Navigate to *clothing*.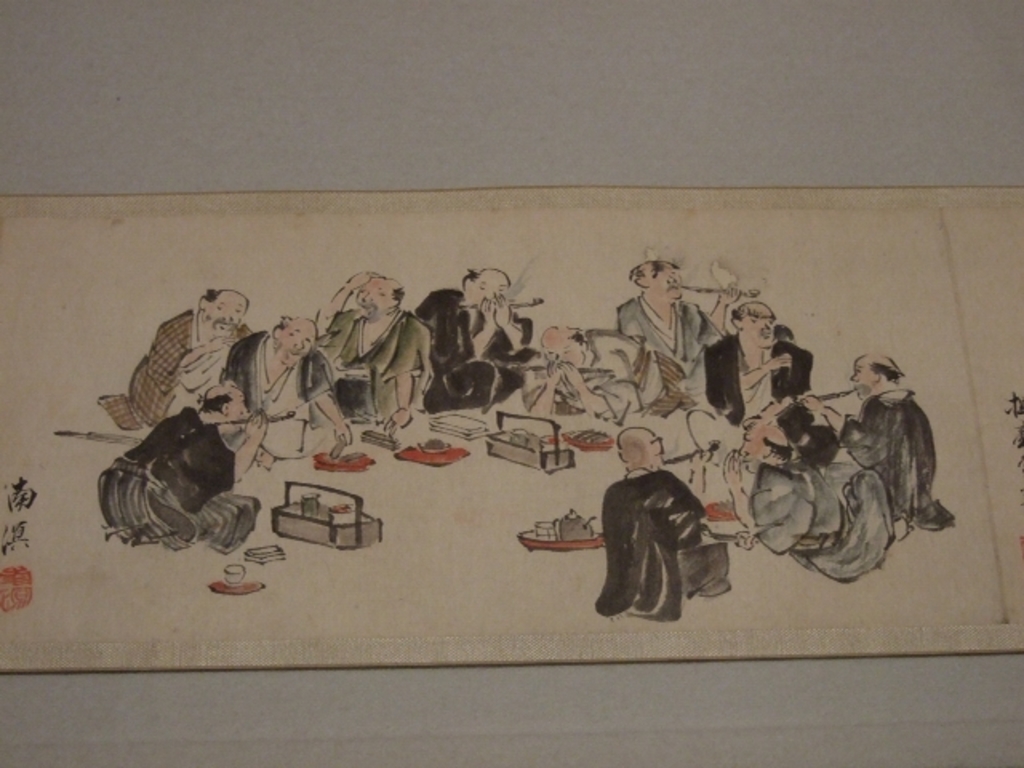
Navigation target: box(613, 286, 718, 418).
